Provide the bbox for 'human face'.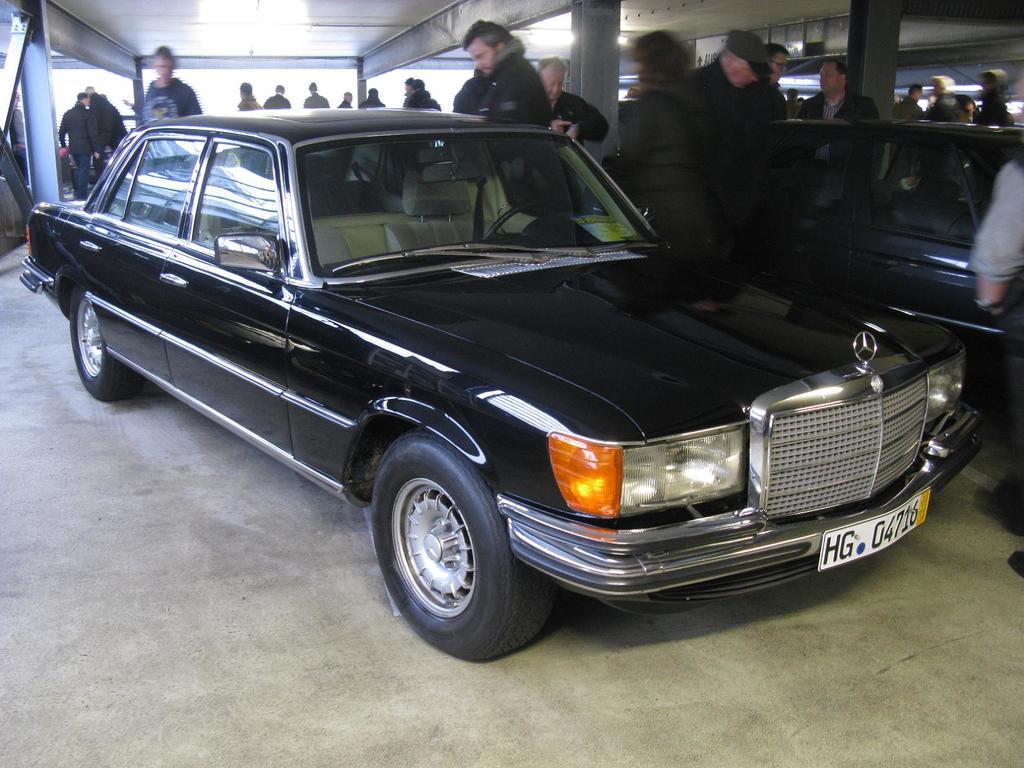
774 56 789 82.
